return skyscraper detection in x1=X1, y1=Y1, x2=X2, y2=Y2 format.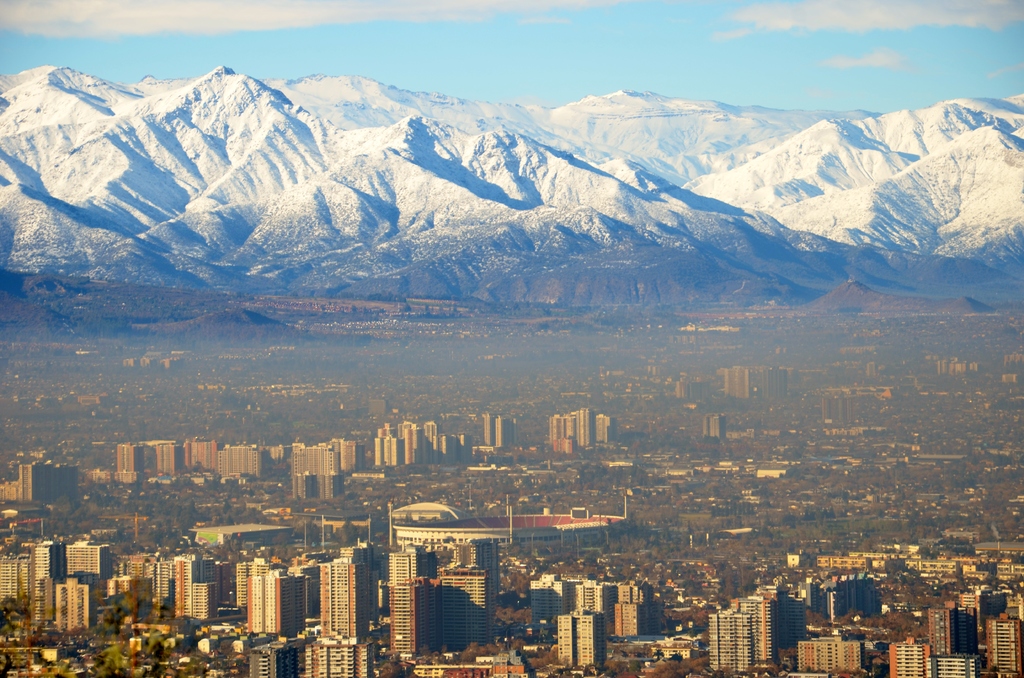
x1=982, y1=615, x2=1023, y2=677.
